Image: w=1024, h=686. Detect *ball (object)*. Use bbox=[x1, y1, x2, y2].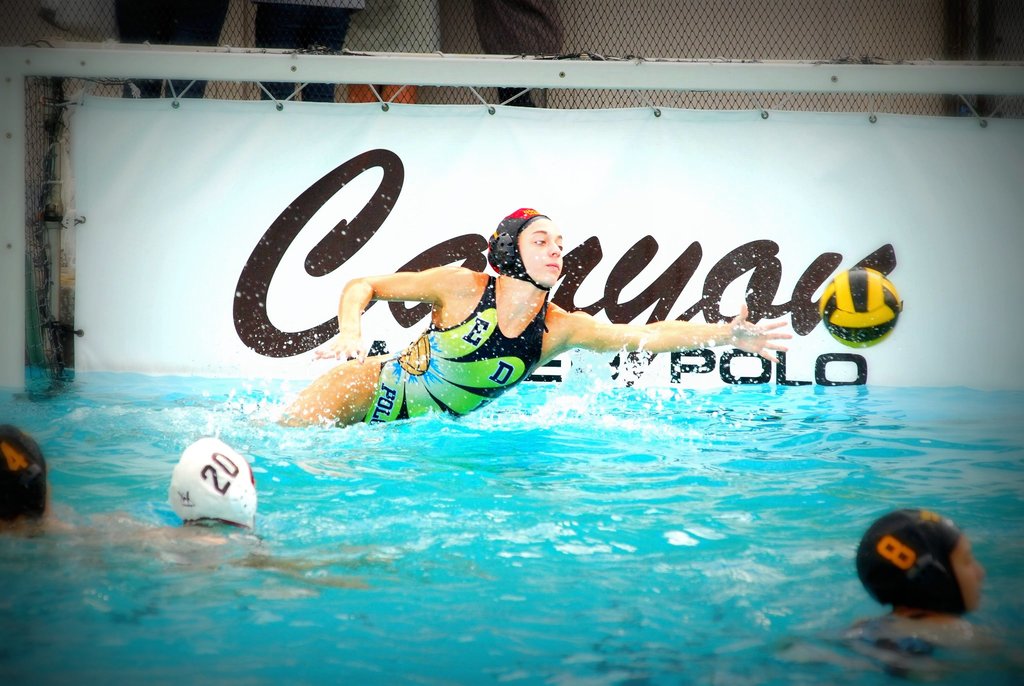
bbox=[817, 270, 906, 347].
